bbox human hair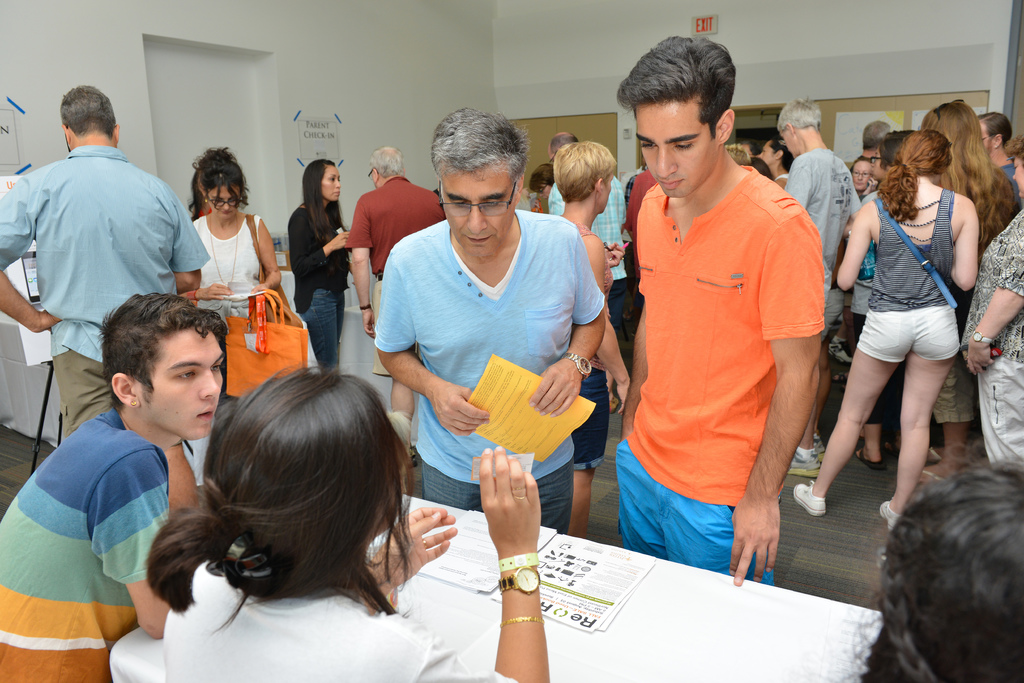
locate(302, 162, 335, 237)
